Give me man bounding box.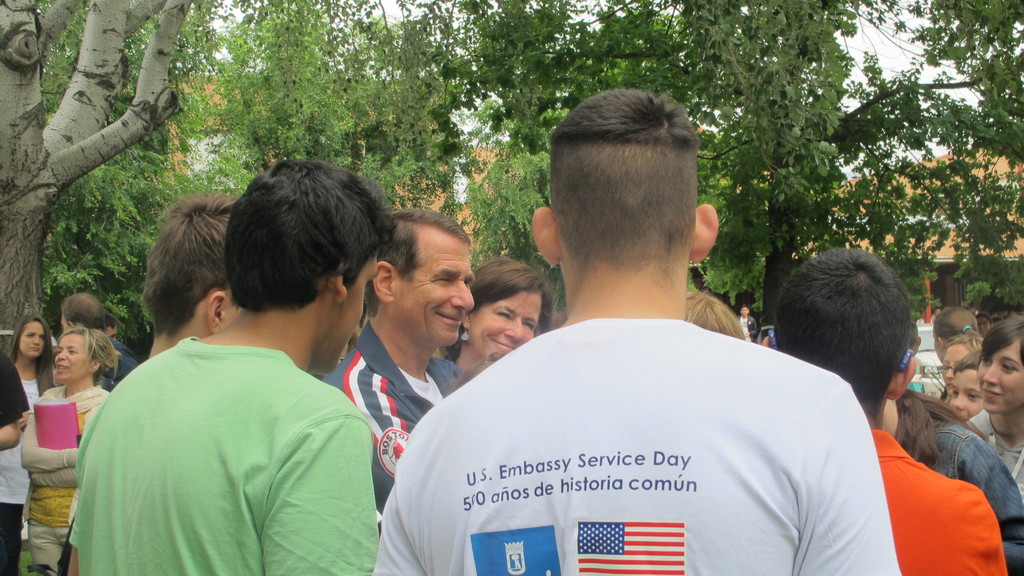
box=[50, 287, 132, 386].
